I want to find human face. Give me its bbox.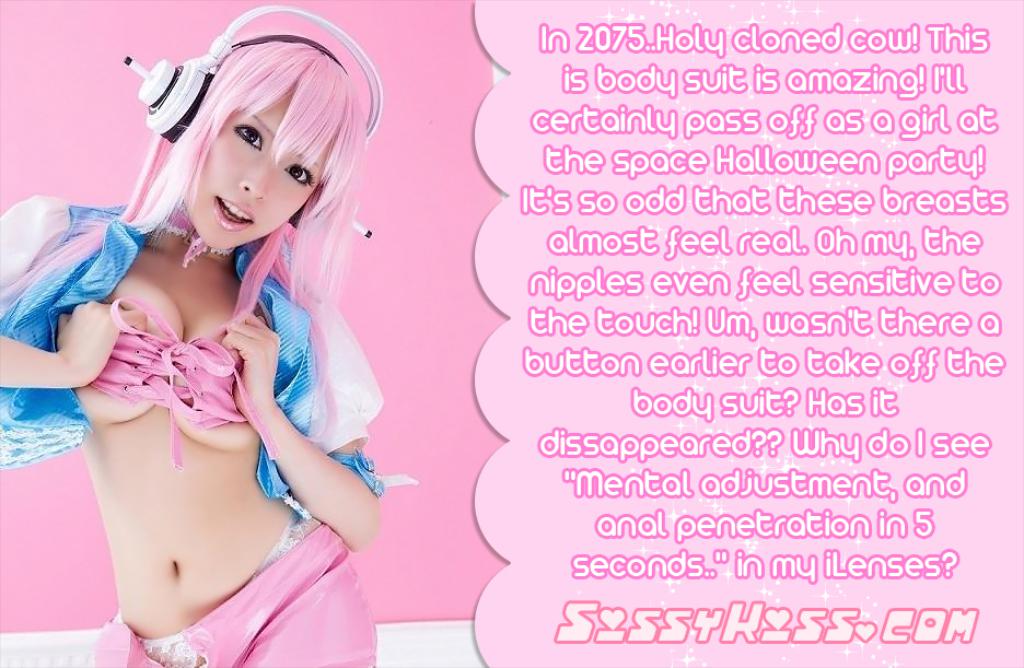
[x1=183, y1=93, x2=333, y2=253].
